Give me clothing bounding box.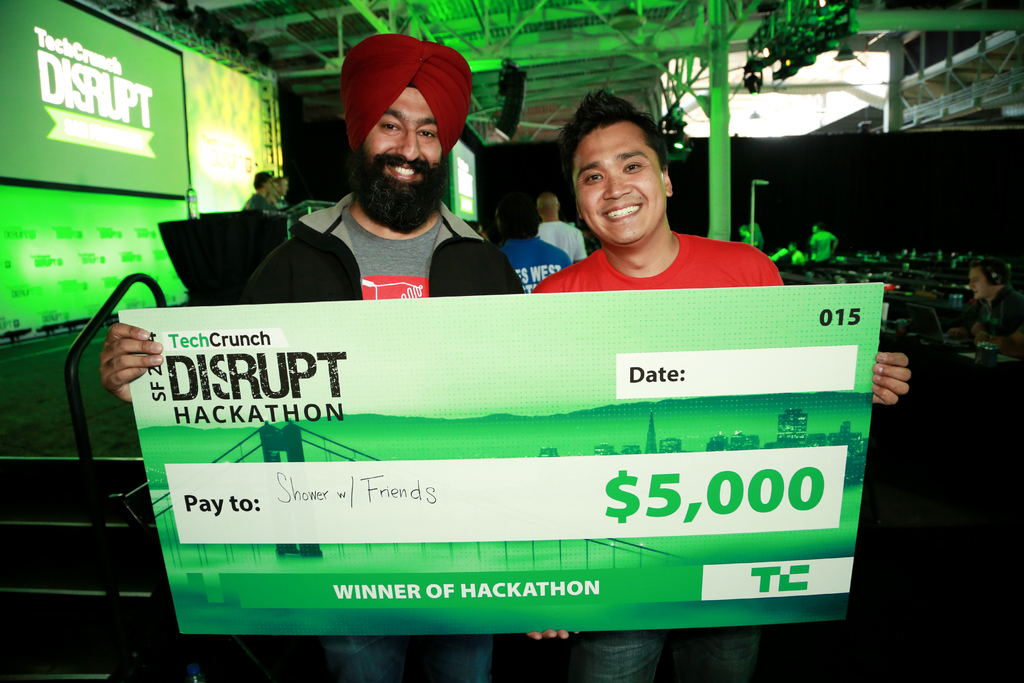
rect(243, 190, 280, 213).
